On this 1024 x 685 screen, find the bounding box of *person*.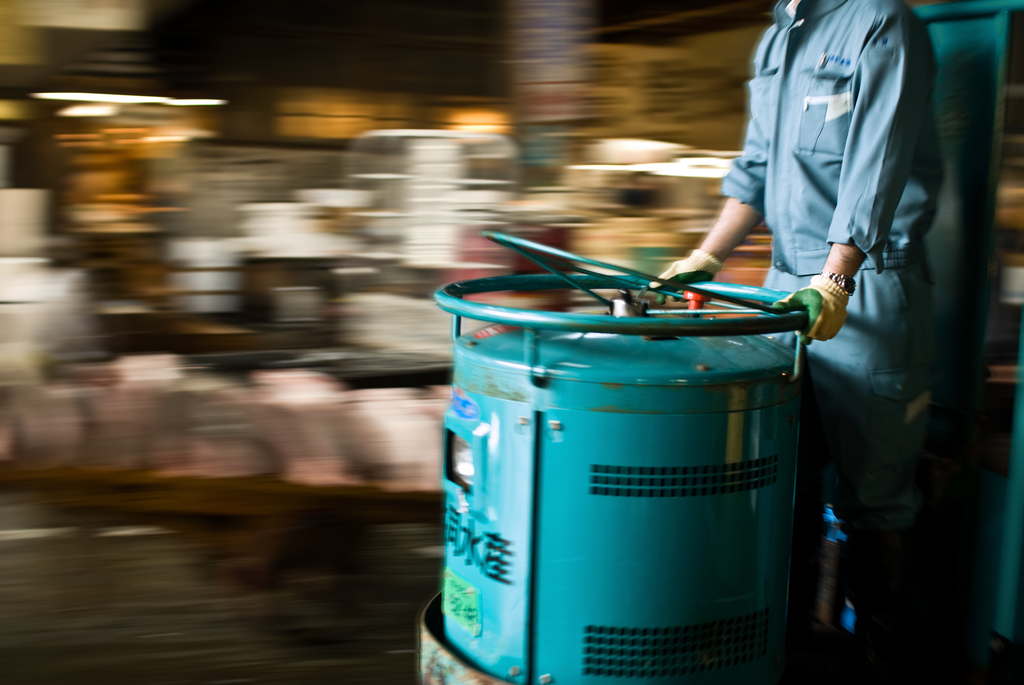
Bounding box: <bbox>646, 0, 958, 664</bbox>.
